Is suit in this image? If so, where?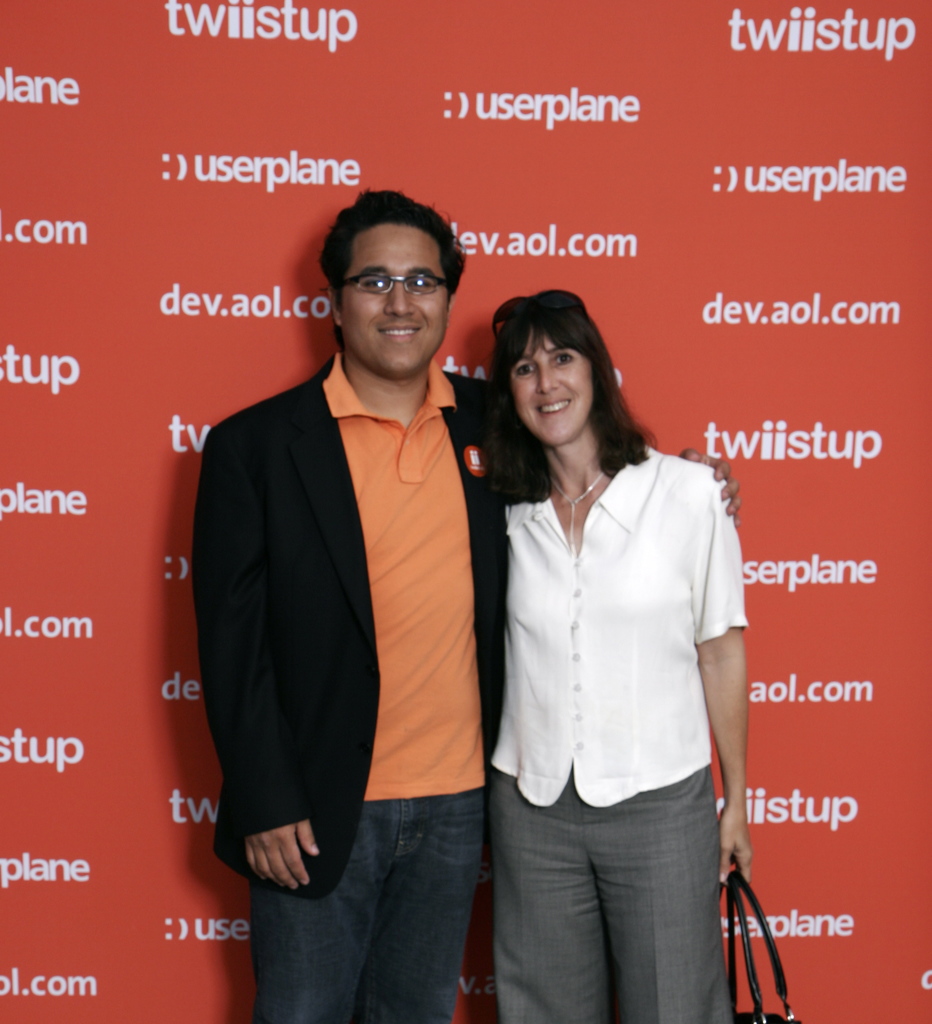
Yes, at (200,198,518,989).
